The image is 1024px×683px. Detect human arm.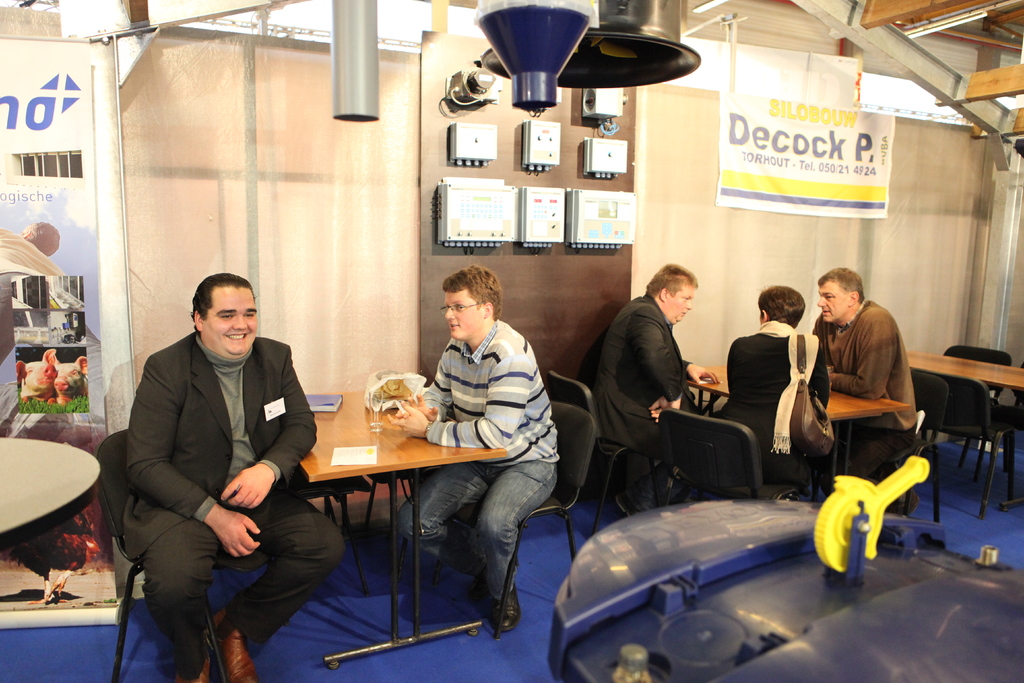
Detection: <bbox>831, 309, 896, 403</bbox>.
